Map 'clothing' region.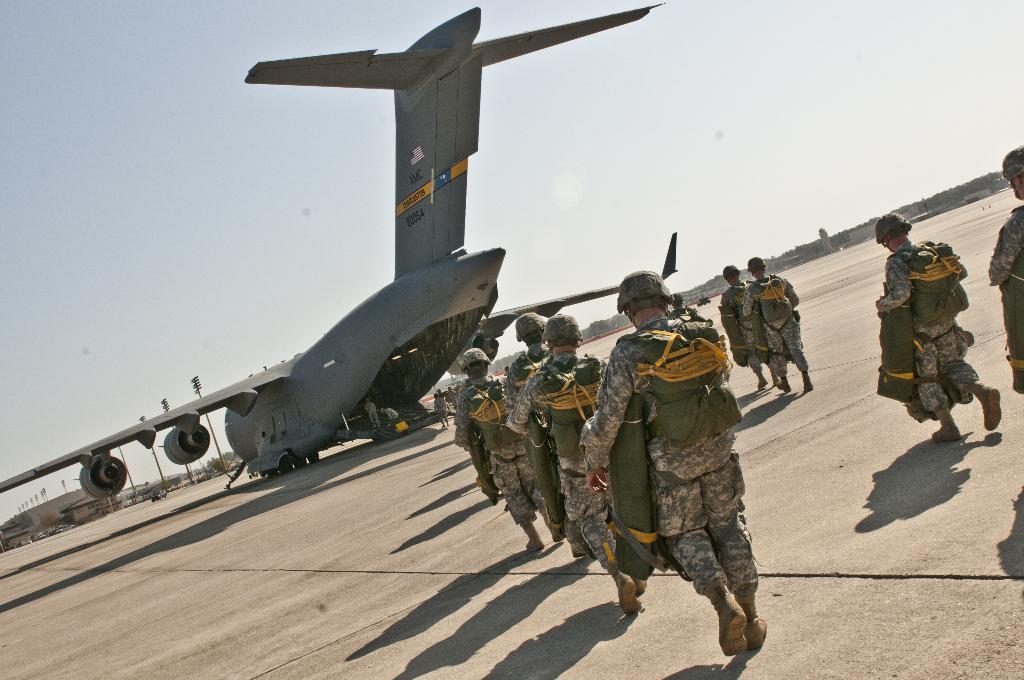
Mapped to <region>460, 367, 547, 538</region>.
